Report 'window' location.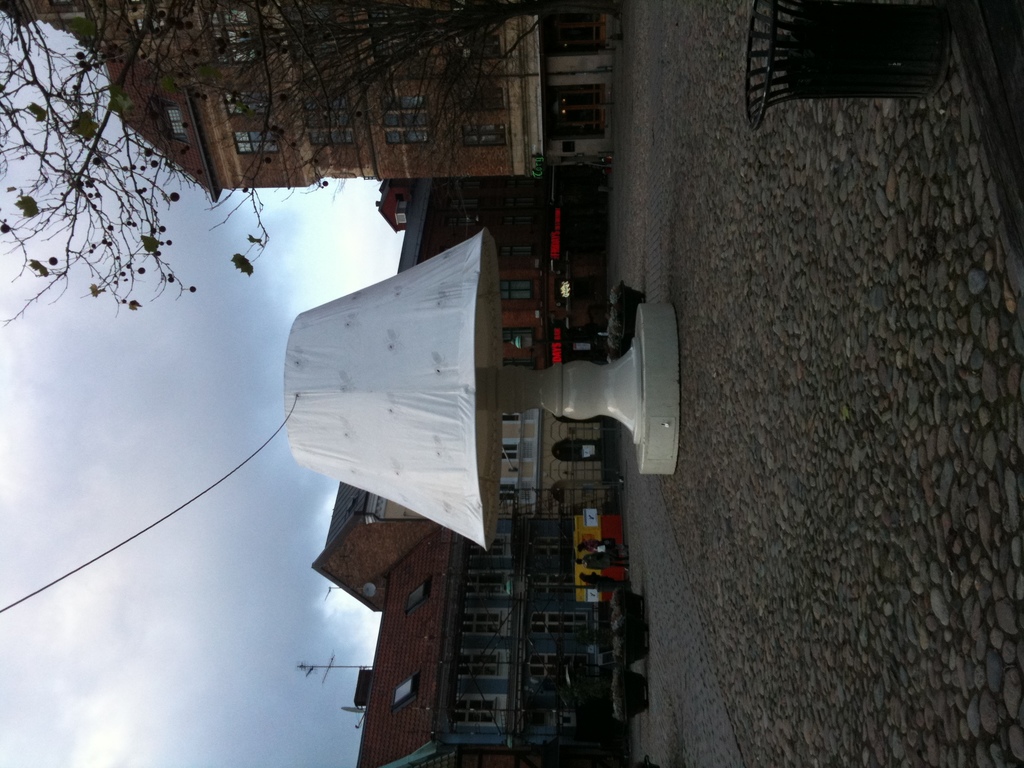
Report: l=503, t=412, r=521, b=423.
